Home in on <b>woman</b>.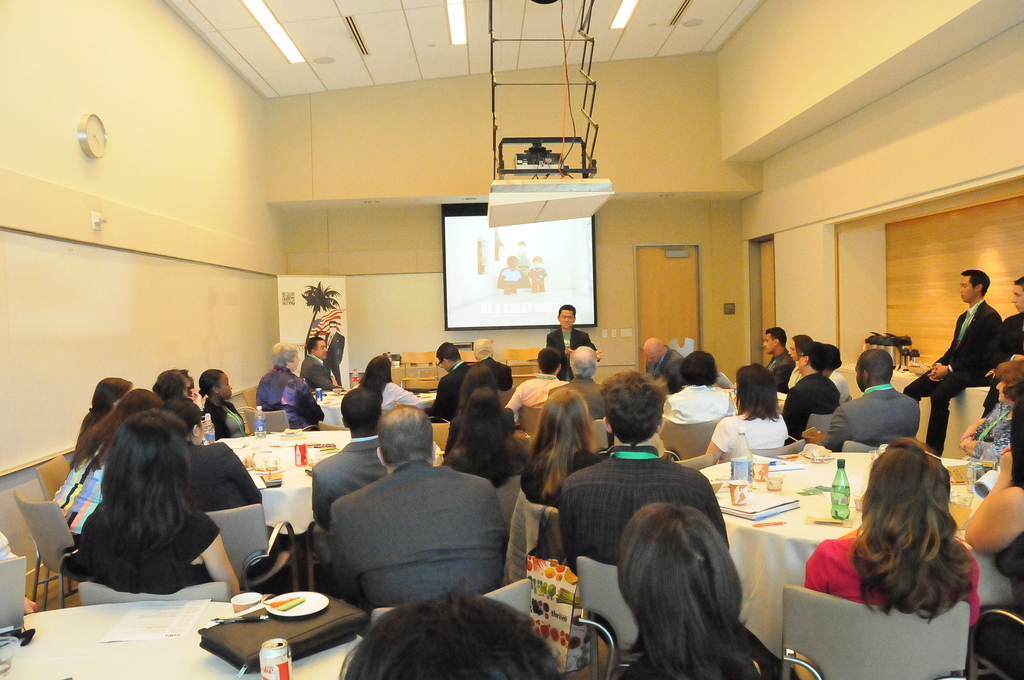
Homed in at region(954, 357, 1023, 483).
